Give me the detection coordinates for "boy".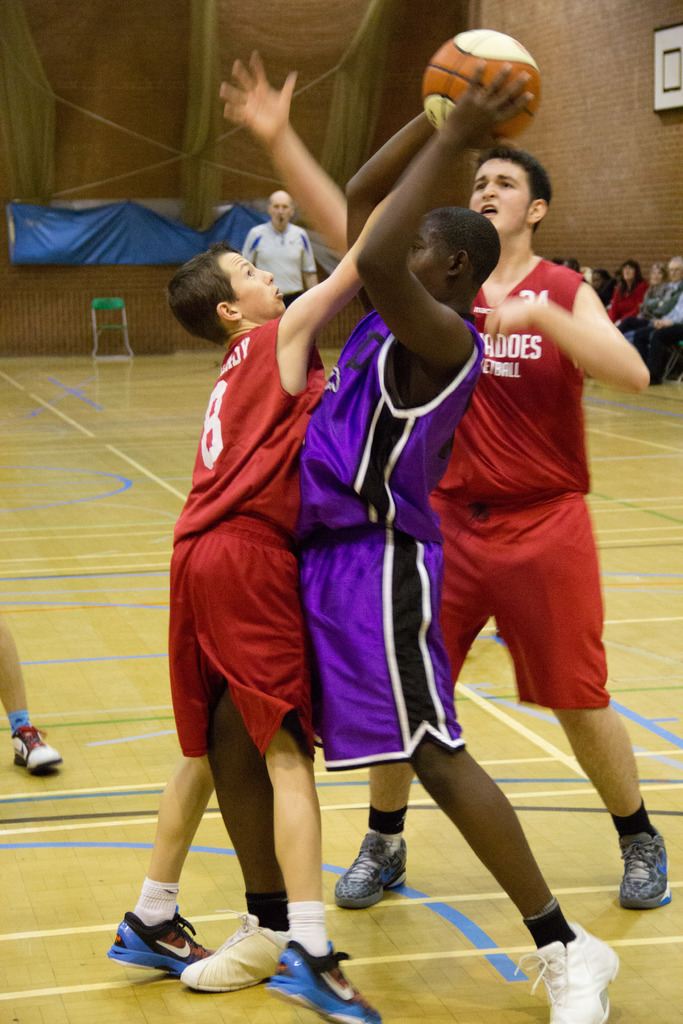
{"left": 217, "top": 52, "right": 672, "bottom": 912}.
